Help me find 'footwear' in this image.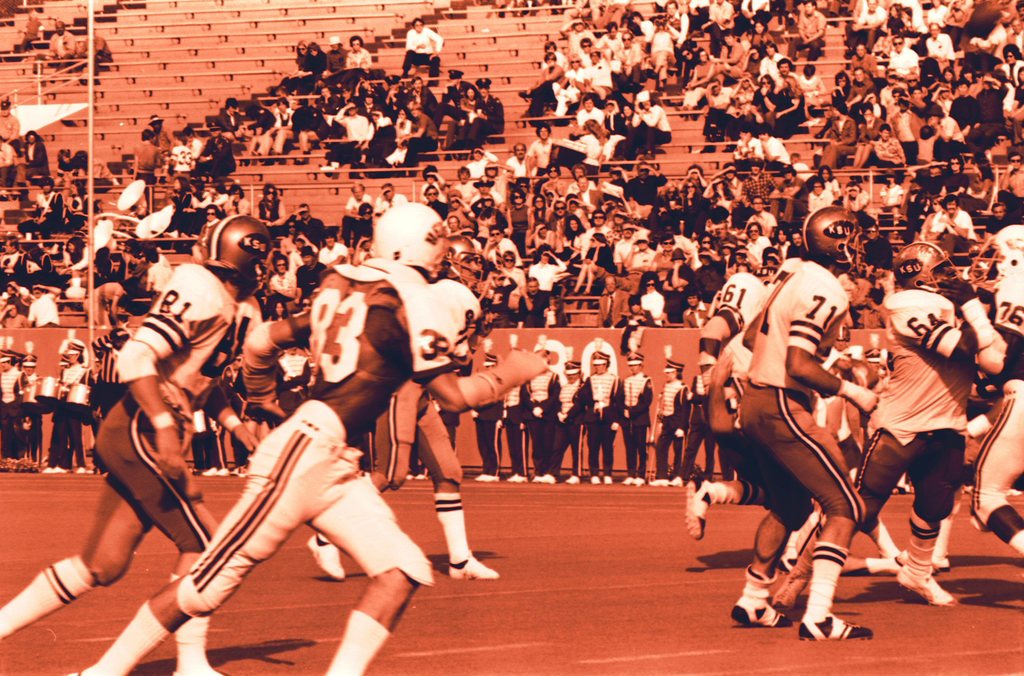
Found it: 635, 476, 644, 485.
